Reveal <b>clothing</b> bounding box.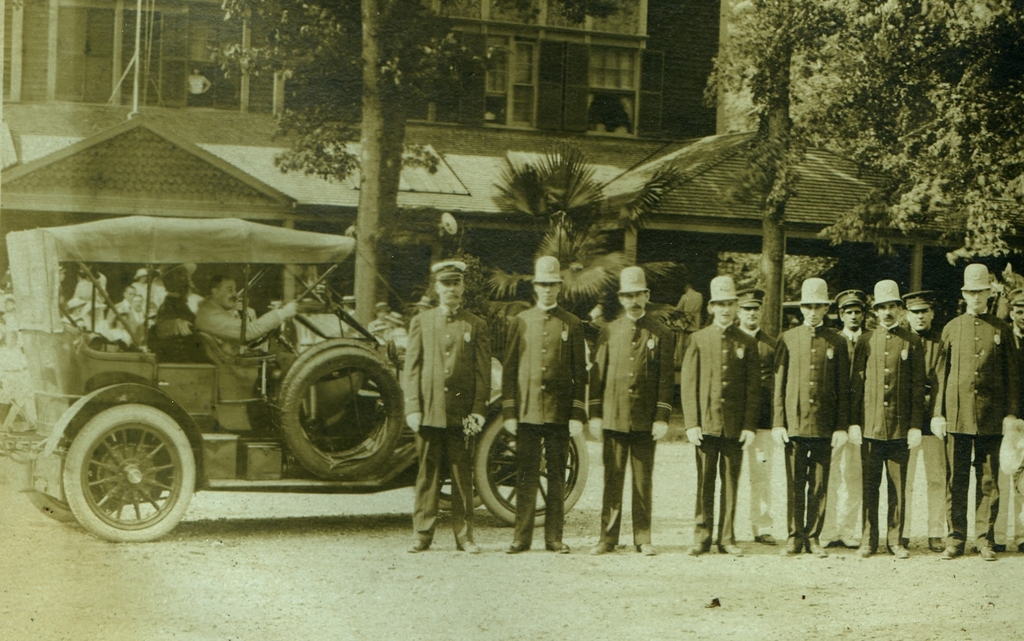
Revealed: bbox(911, 338, 940, 539).
